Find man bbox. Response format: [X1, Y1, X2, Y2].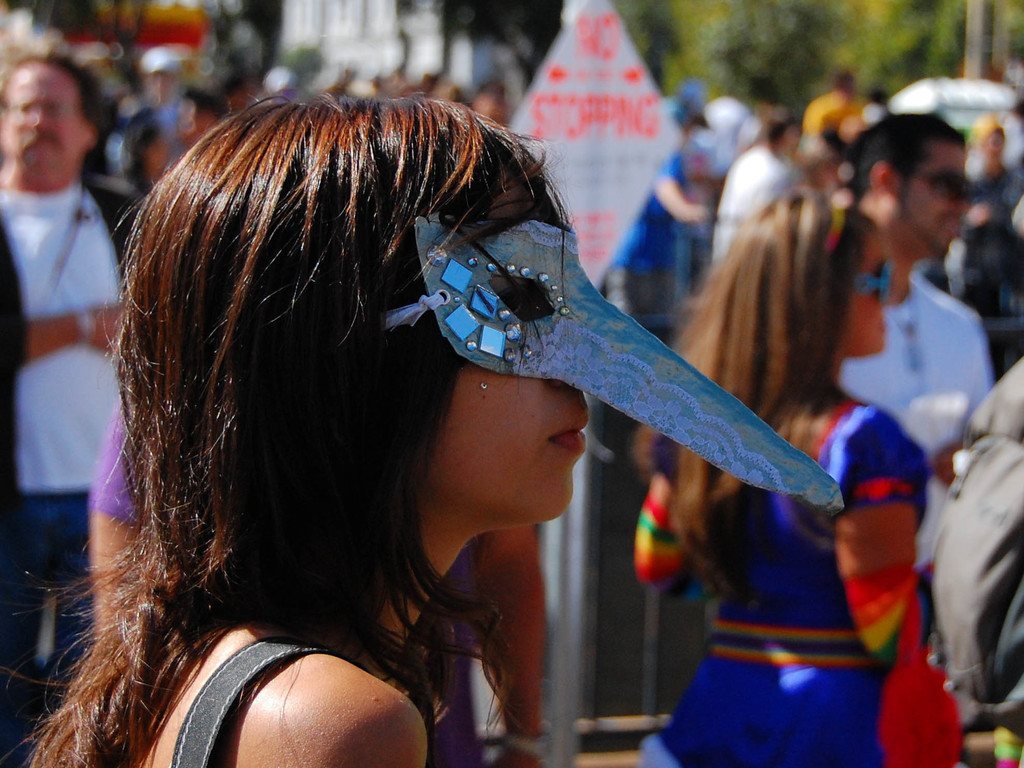
[833, 109, 999, 642].
